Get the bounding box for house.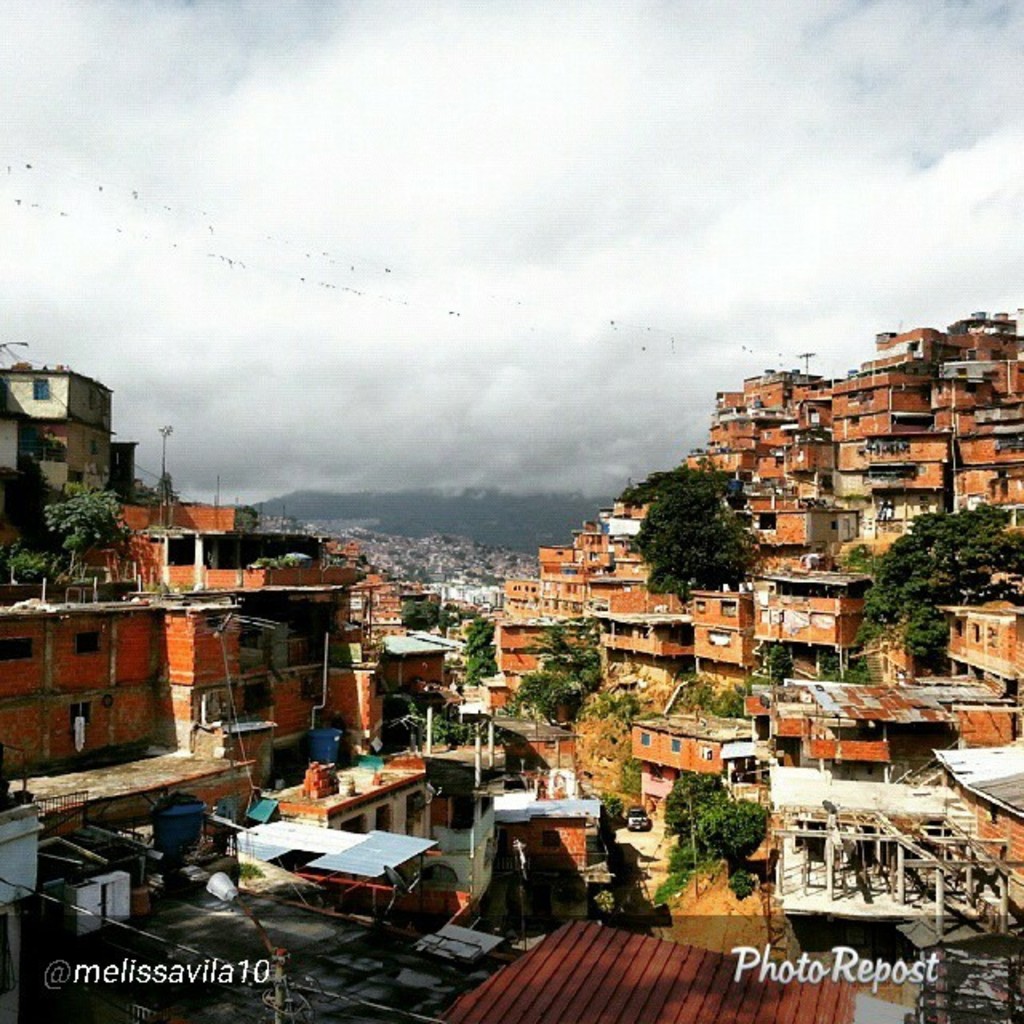
bbox=(472, 309, 1022, 941).
